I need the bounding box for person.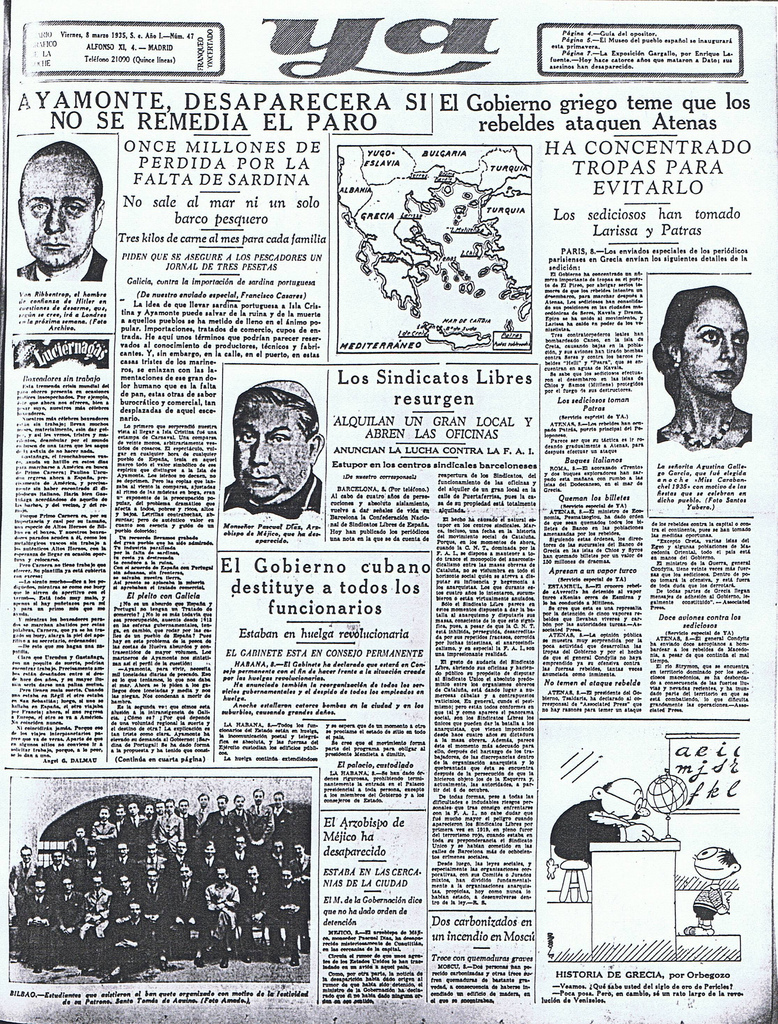
Here it is: Rect(221, 386, 320, 523).
